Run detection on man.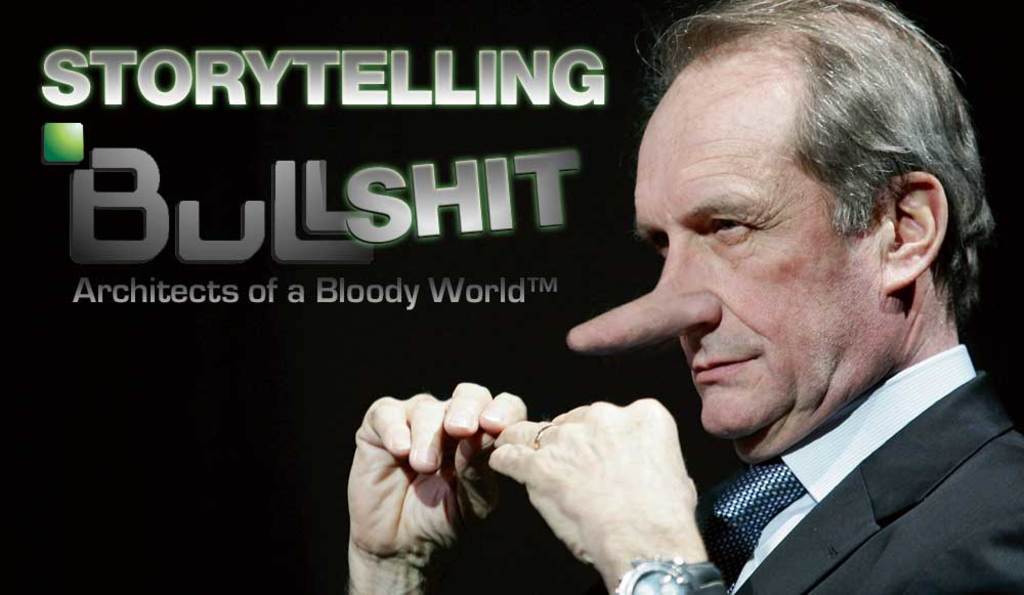
Result: (298, 37, 1023, 548).
